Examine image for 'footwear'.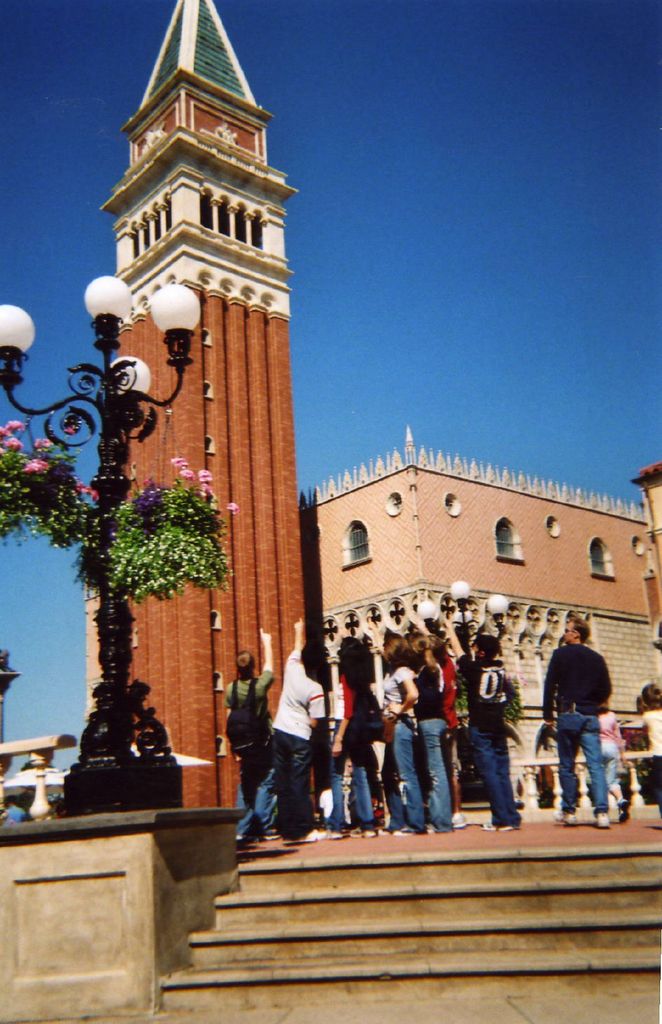
Examination result: (481, 815, 517, 832).
